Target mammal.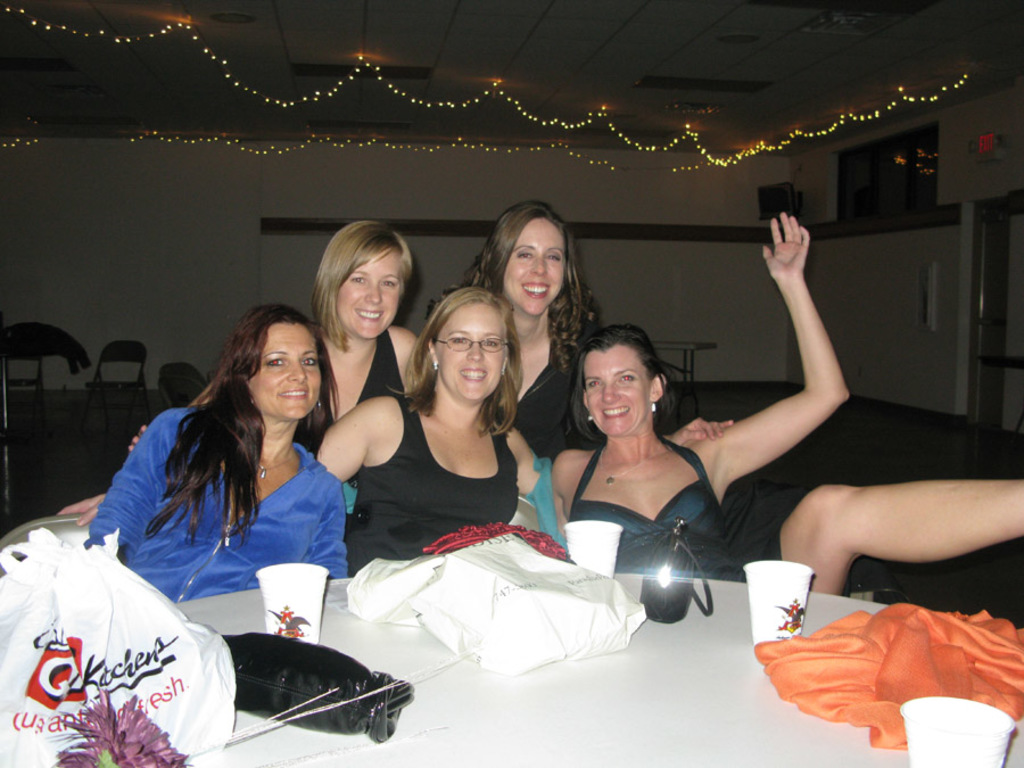
Target region: select_region(75, 305, 345, 604).
